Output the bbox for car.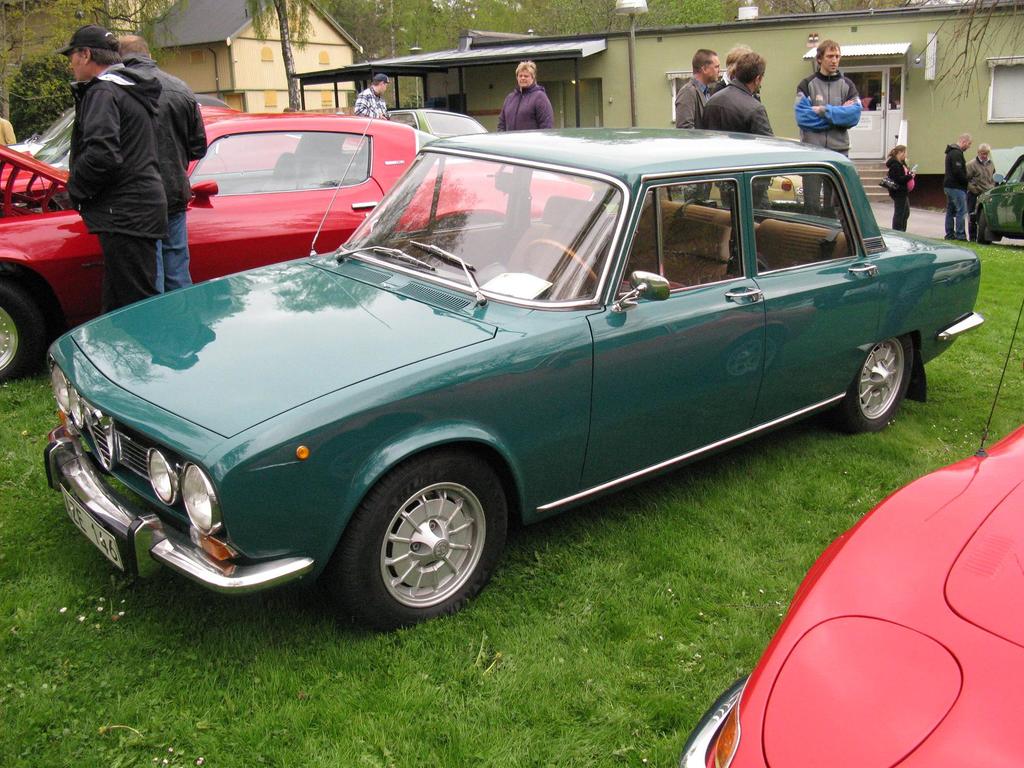
box=[0, 111, 591, 381].
